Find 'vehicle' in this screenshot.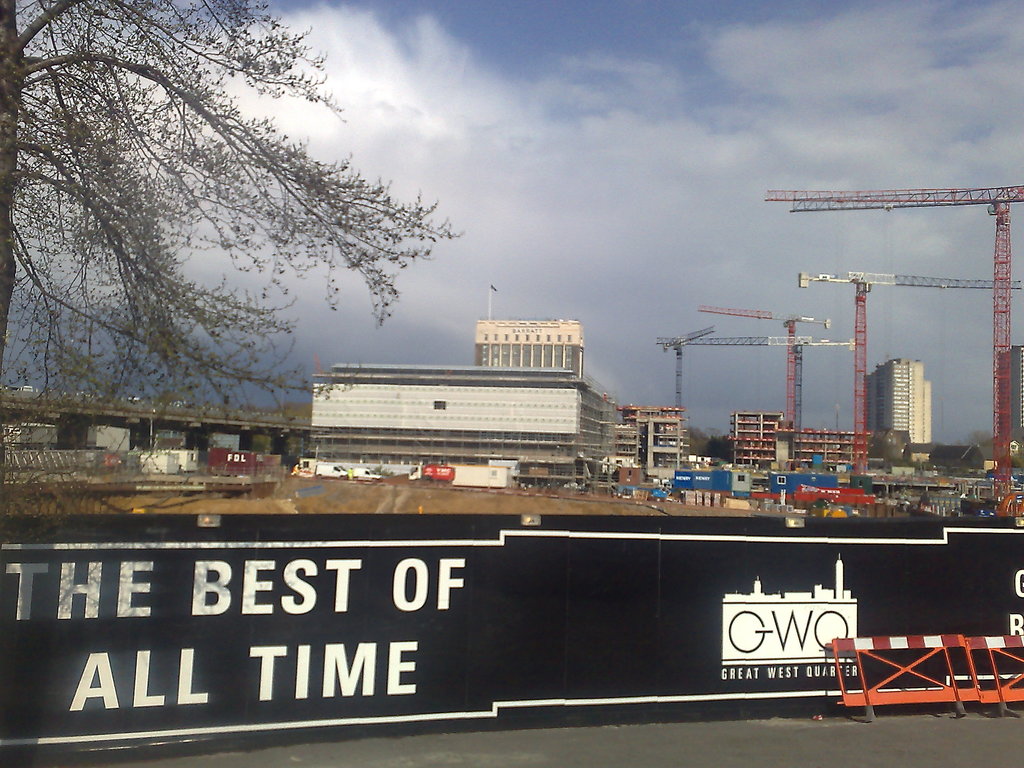
The bounding box for 'vehicle' is left=311, top=463, right=351, bottom=482.
